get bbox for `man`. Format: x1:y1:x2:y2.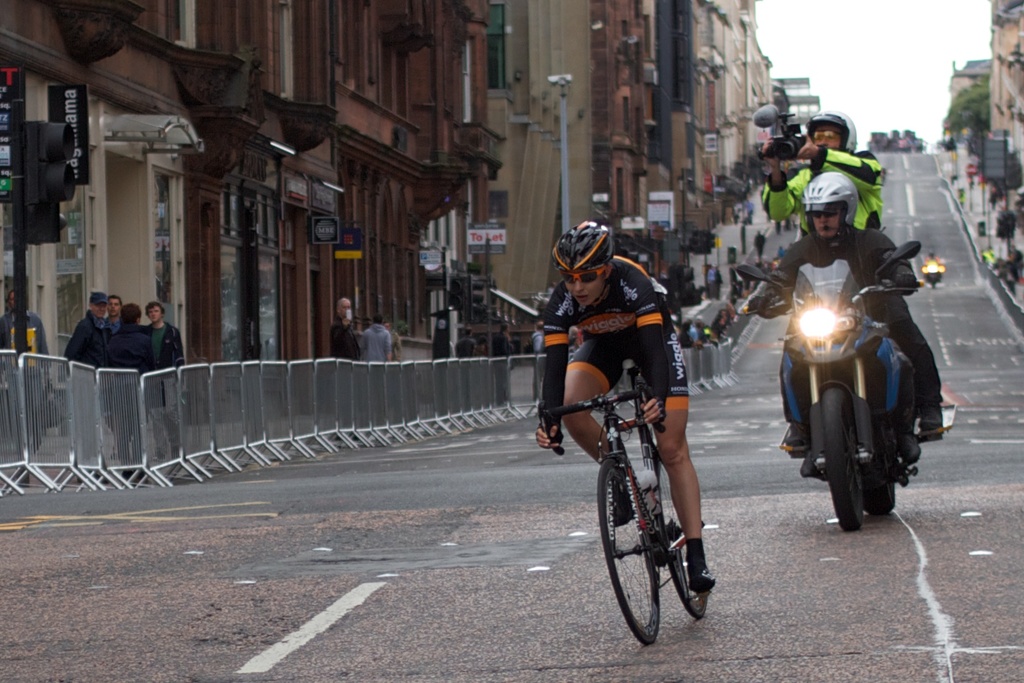
360:313:395:367.
